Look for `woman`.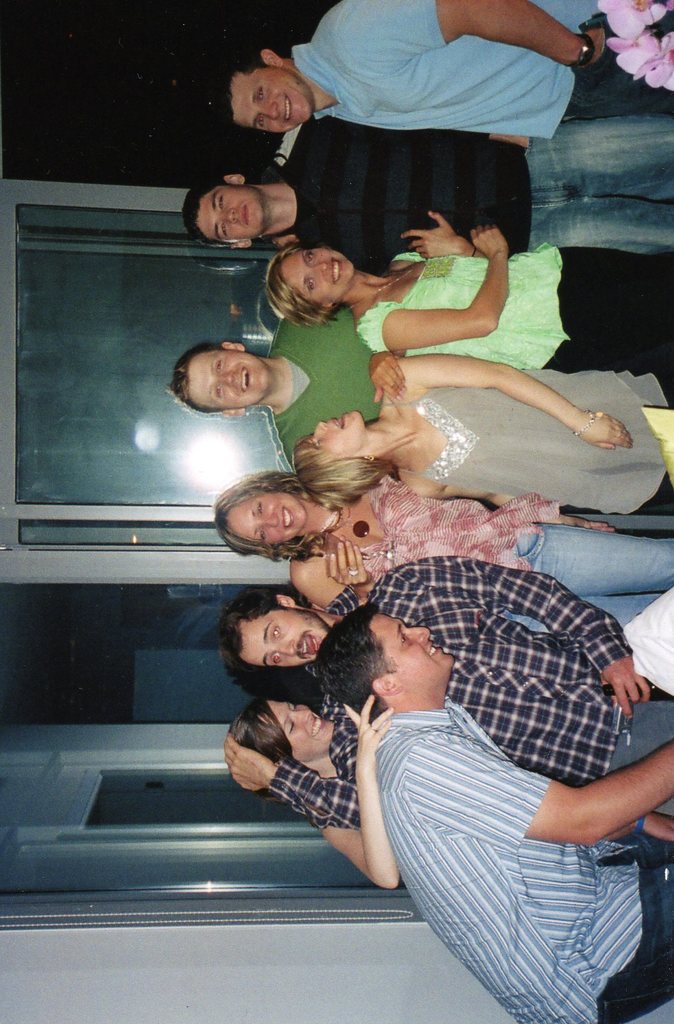
Found: 258, 209, 673, 373.
